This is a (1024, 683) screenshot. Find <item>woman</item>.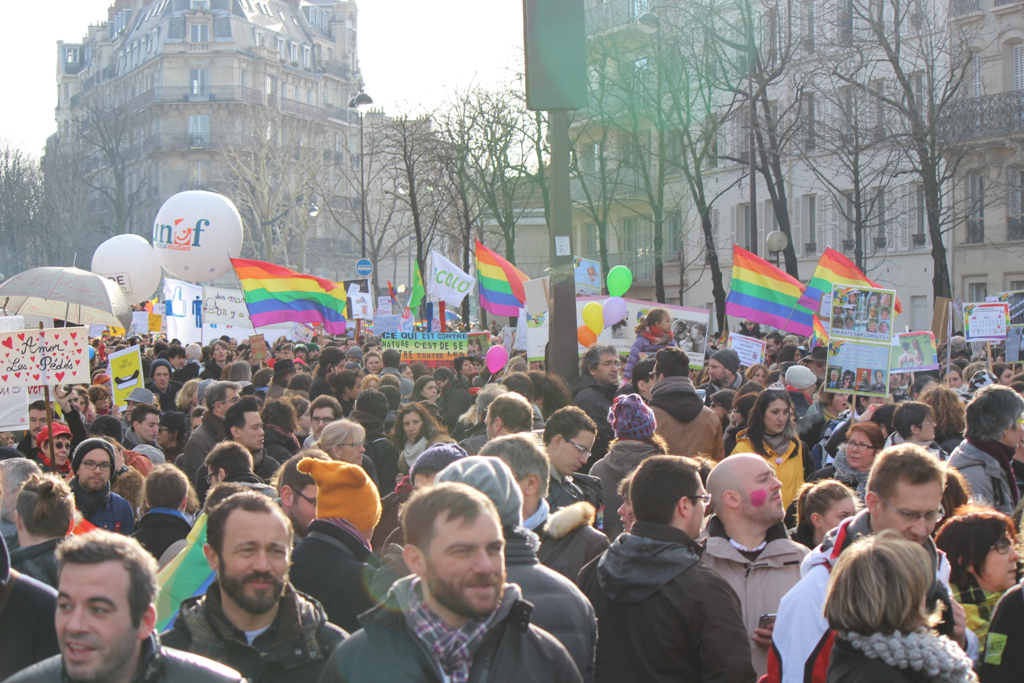
Bounding box: crop(288, 393, 311, 444).
